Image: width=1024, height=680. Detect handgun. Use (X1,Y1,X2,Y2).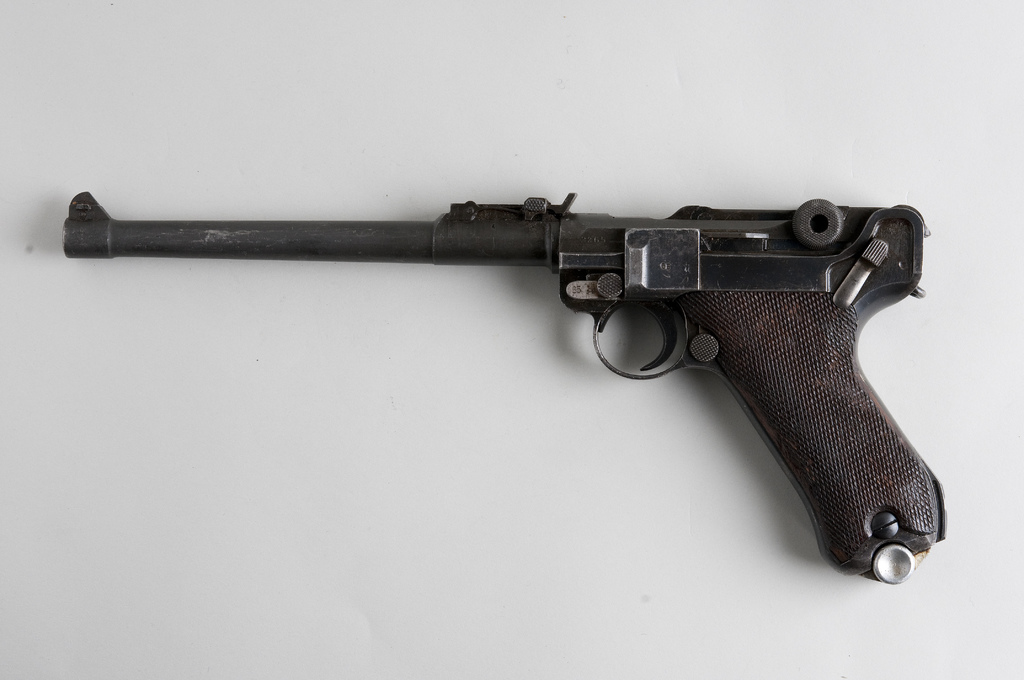
(63,191,947,585).
